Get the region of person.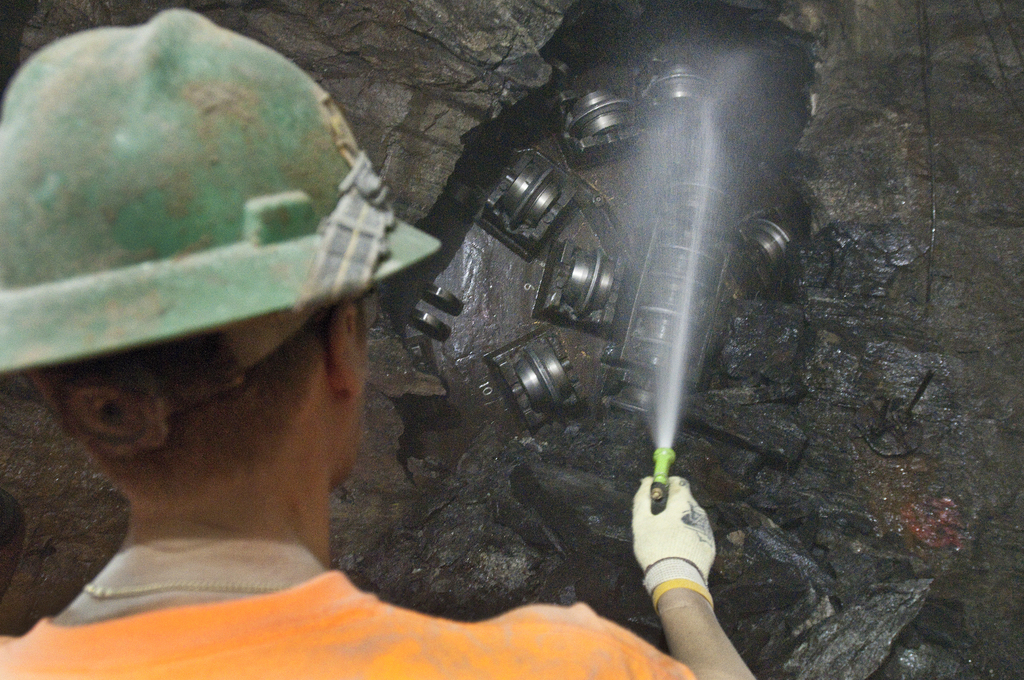
box(56, 3, 710, 679).
